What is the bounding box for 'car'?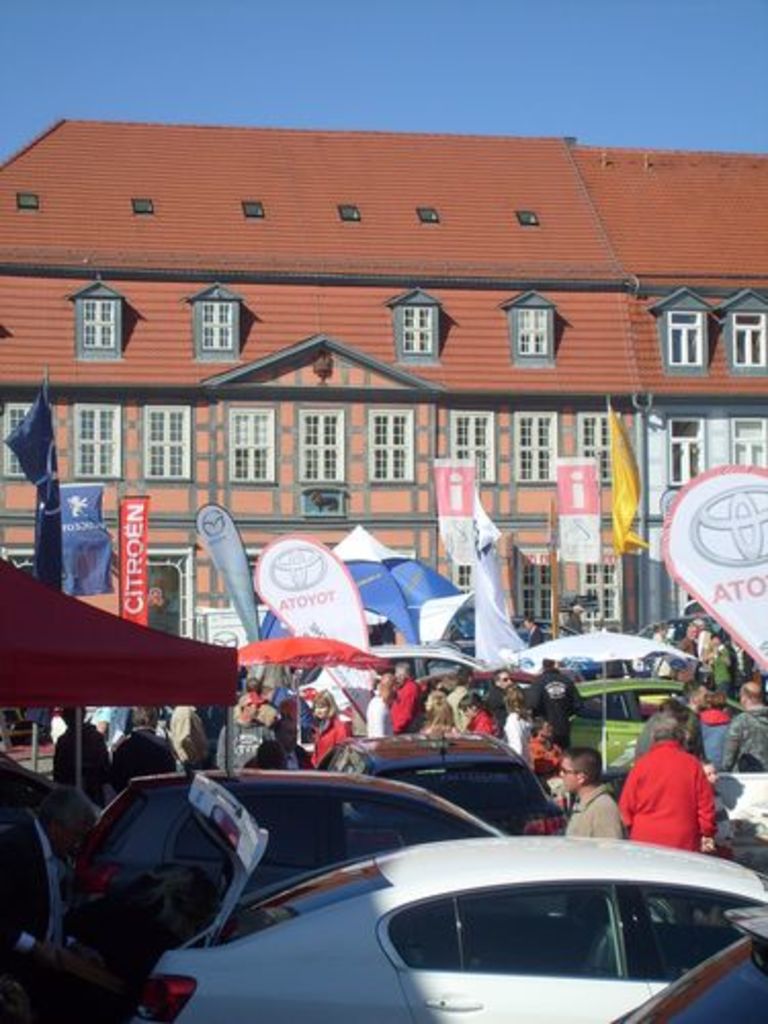
(526,672,766,788).
